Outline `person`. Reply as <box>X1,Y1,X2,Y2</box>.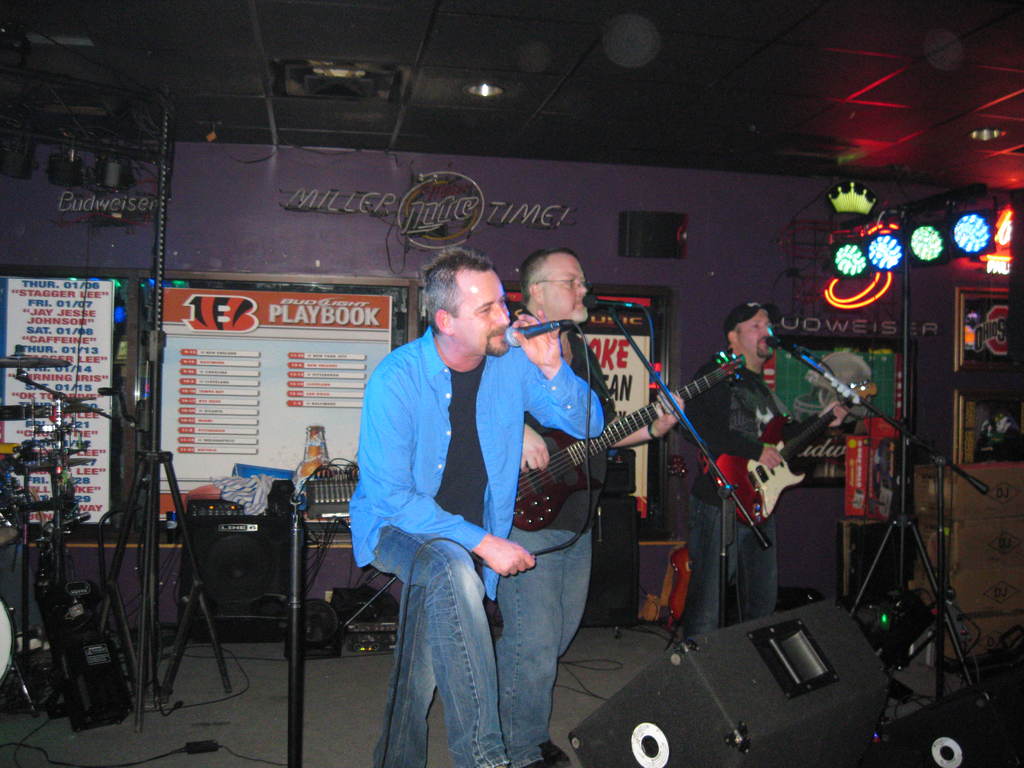
<box>675,330,810,642</box>.
